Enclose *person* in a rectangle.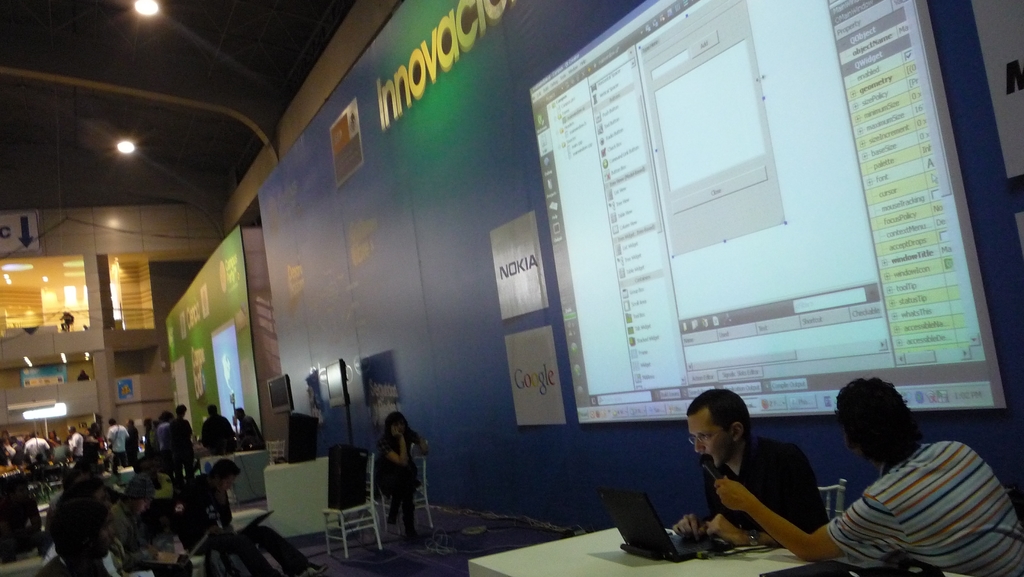
{"left": 172, "top": 457, "right": 320, "bottom": 576}.
